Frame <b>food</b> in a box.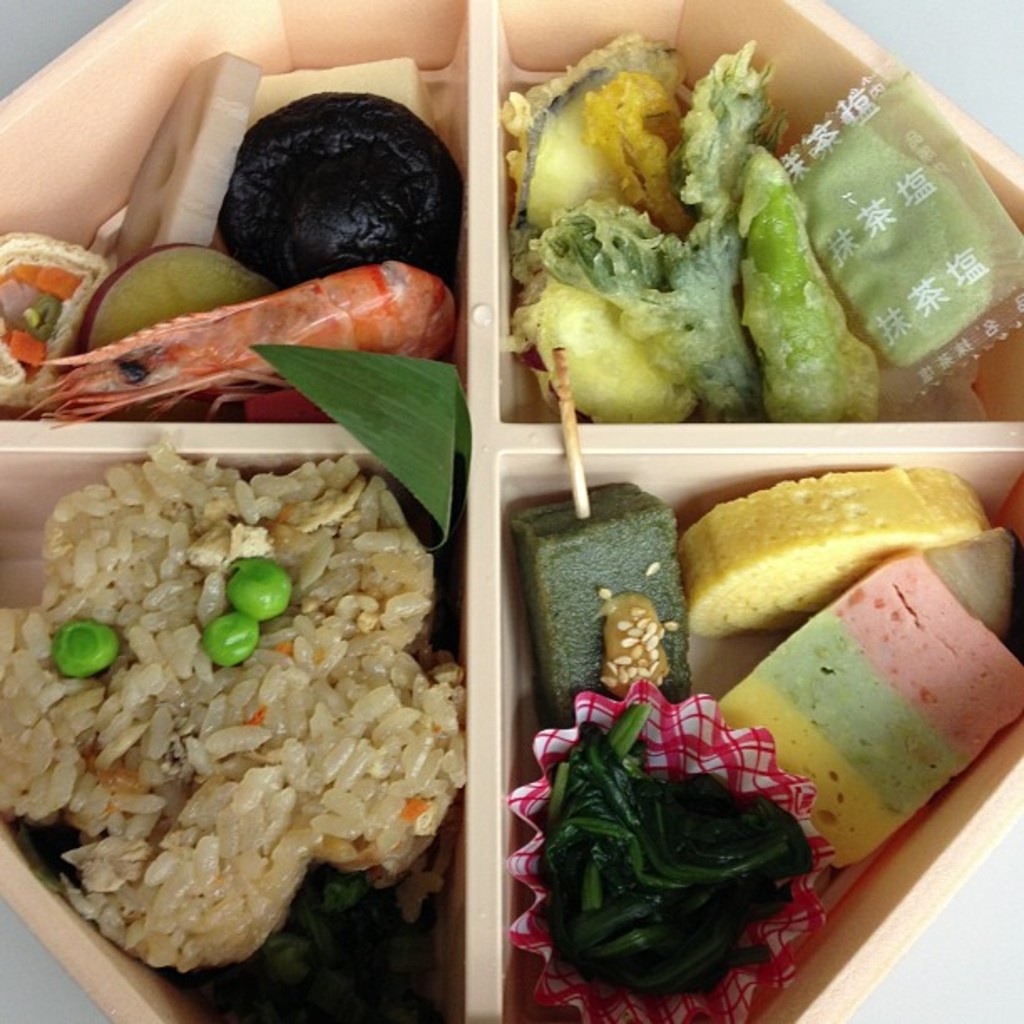
bbox=[512, 484, 696, 735].
